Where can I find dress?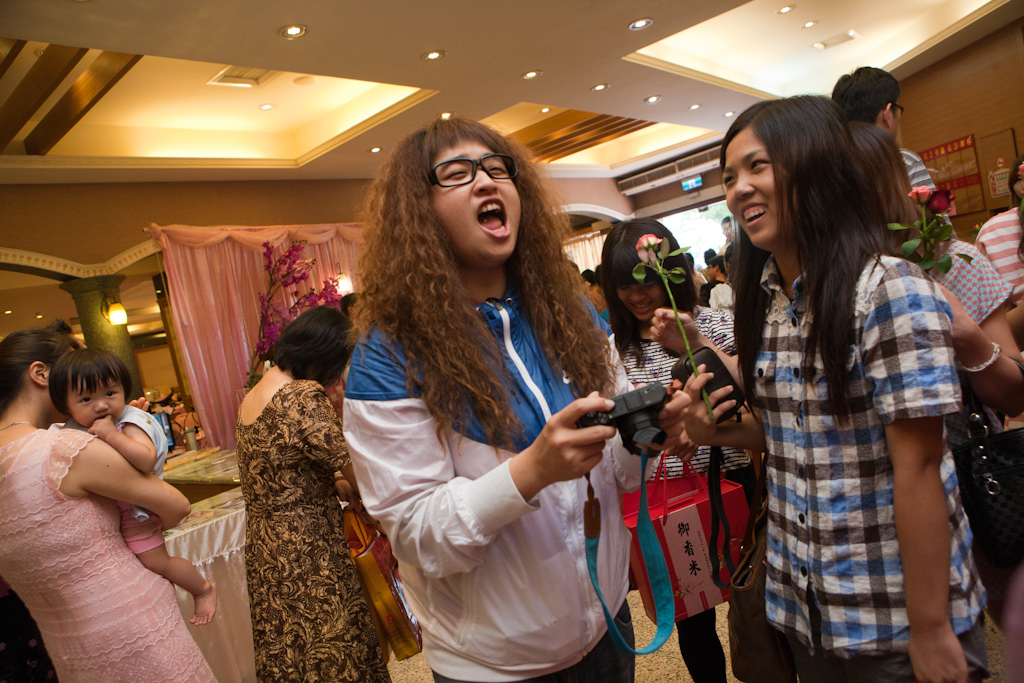
You can find it at 0, 424, 213, 682.
